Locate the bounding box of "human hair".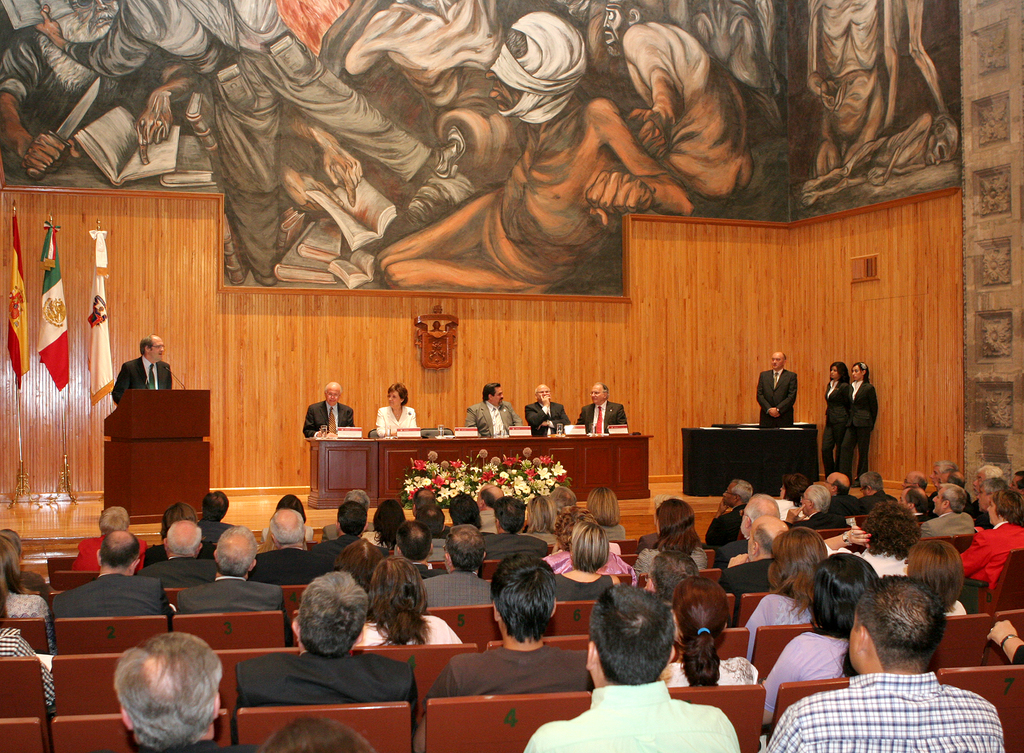
Bounding box: [260,717,374,752].
